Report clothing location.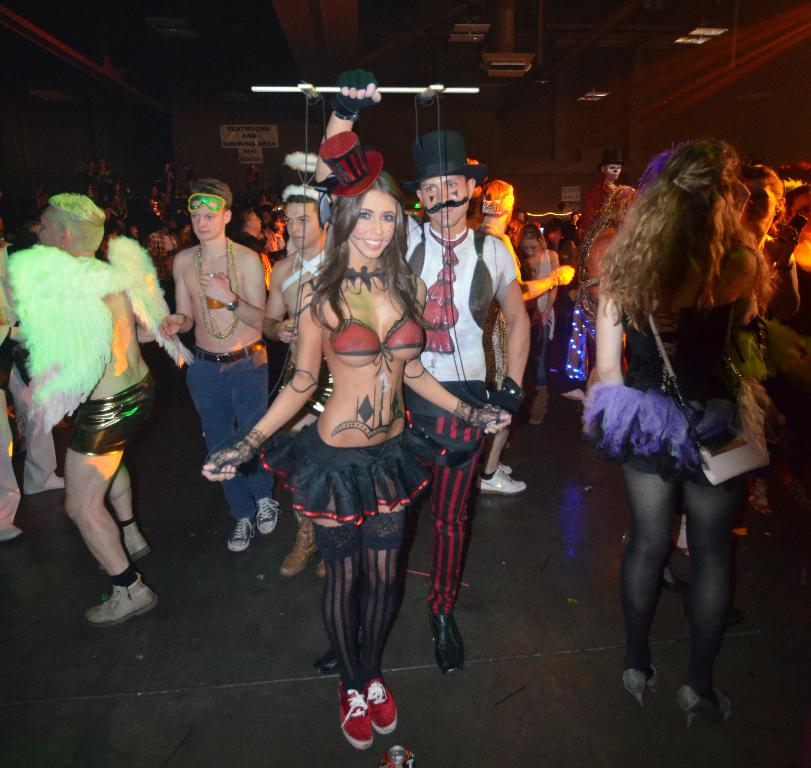
Report: pyautogui.locateOnScreen(190, 351, 269, 519).
